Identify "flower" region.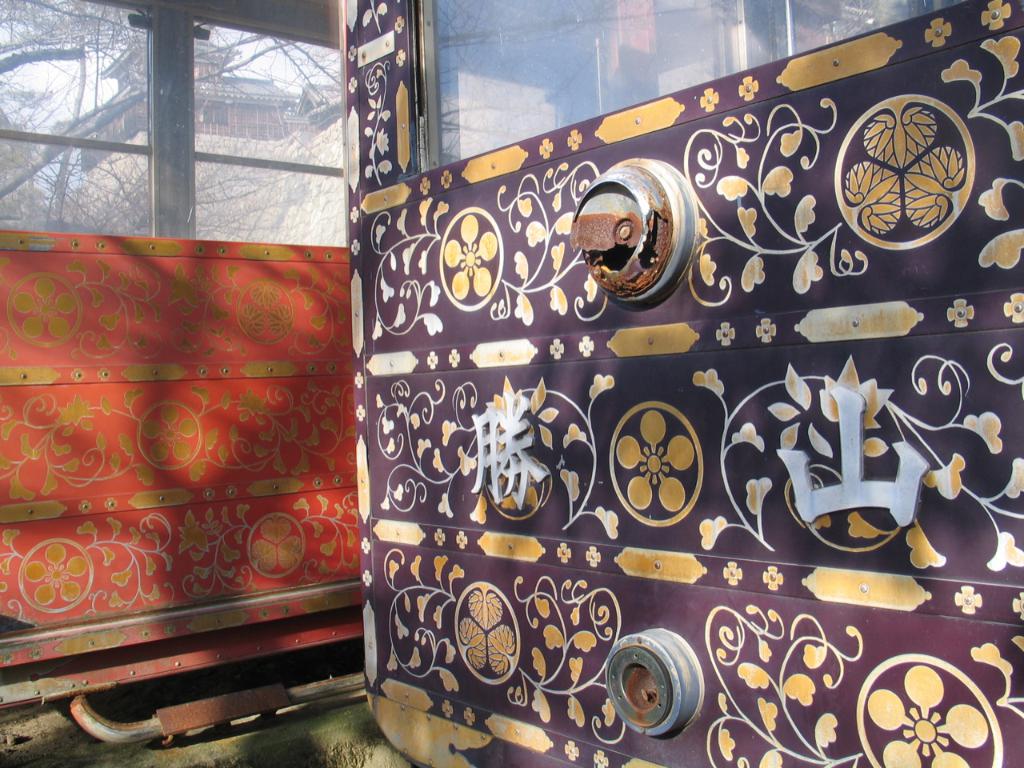
Region: [x1=925, y1=15, x2=950, y2=47].
